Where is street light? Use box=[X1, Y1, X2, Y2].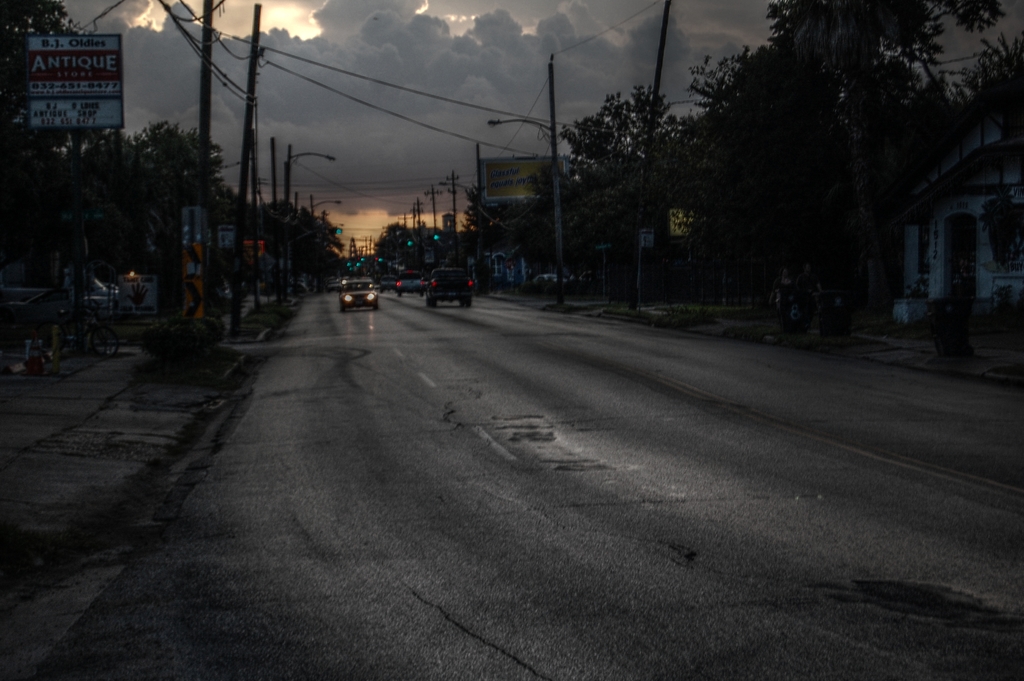
box=[488, 58, 566, 271].
